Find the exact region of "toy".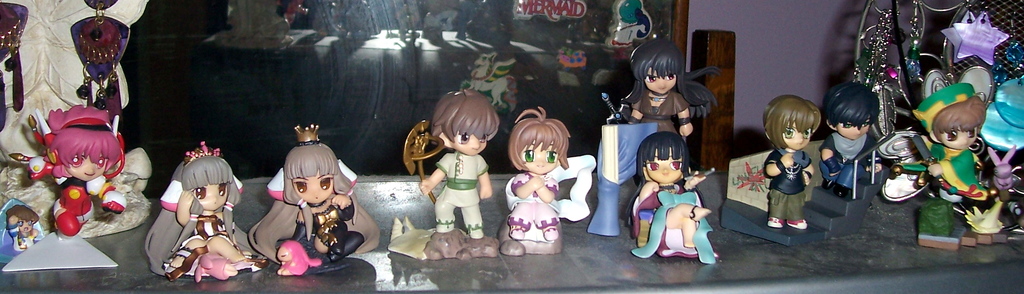
Exact region: x1=911, y1=79, x2=995, y2=253.
